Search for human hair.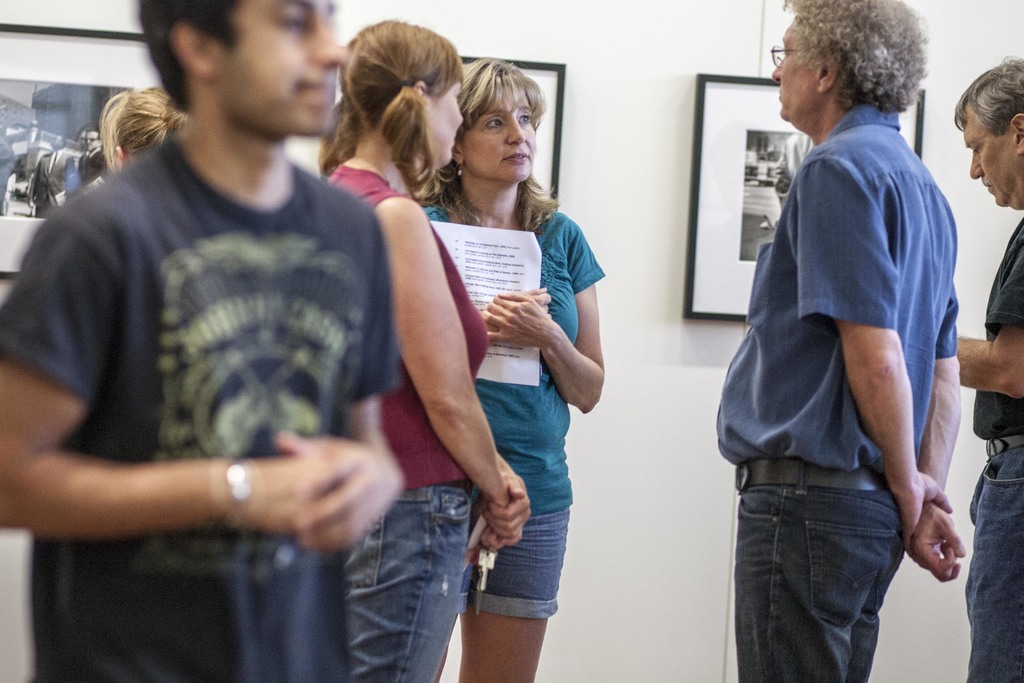
Found at 781, 0, 927, 111.
